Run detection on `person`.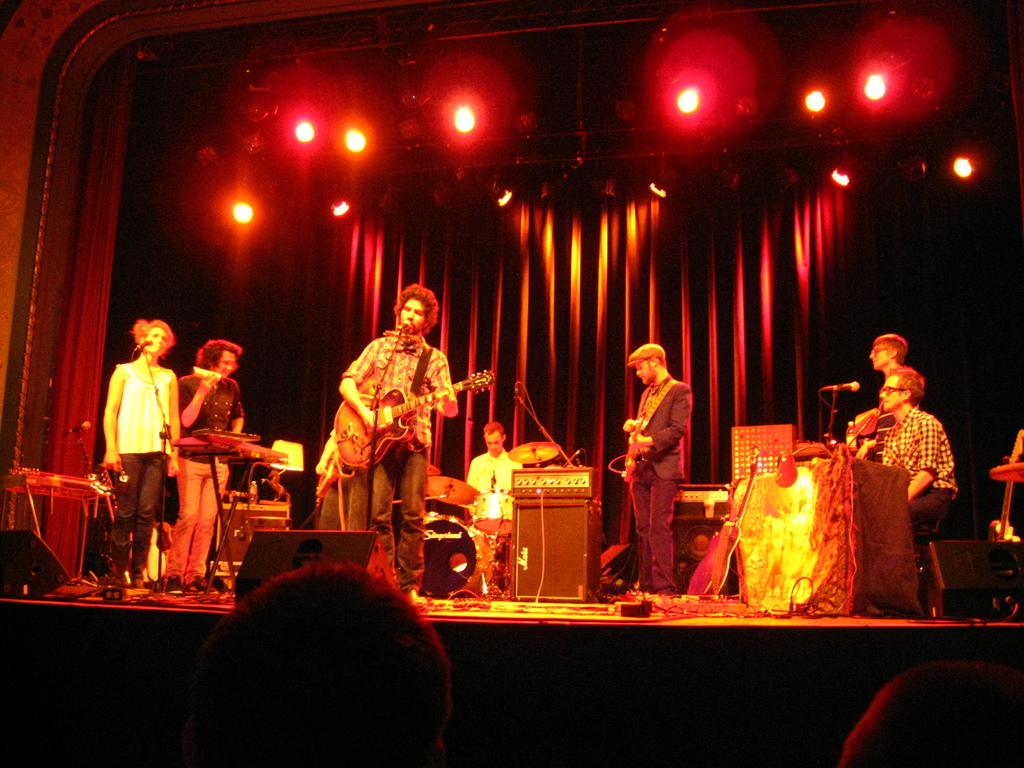
Result: [x1=339, y1=284, x2=457, y2=609].
